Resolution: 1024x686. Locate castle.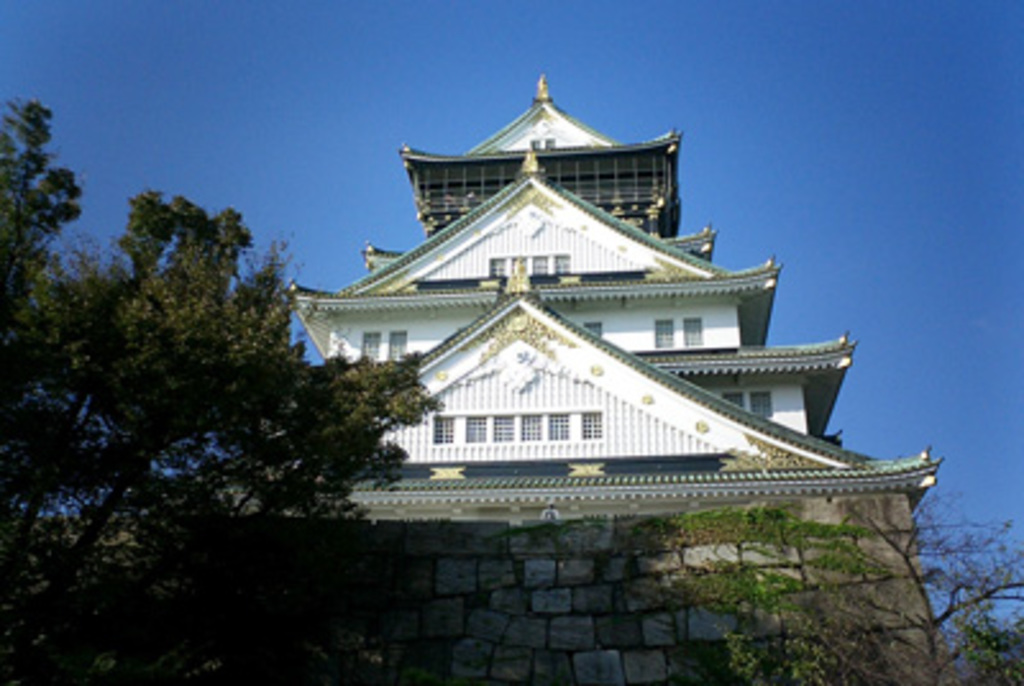
rect(179, 64, 952, 683).
